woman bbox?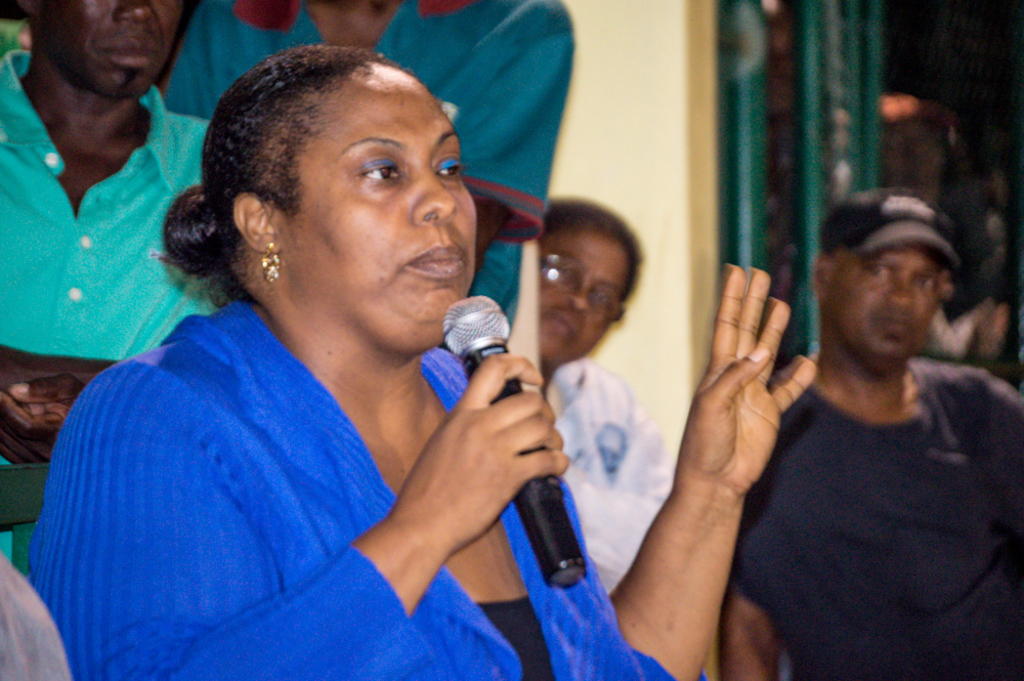
[86,41,645,675]
